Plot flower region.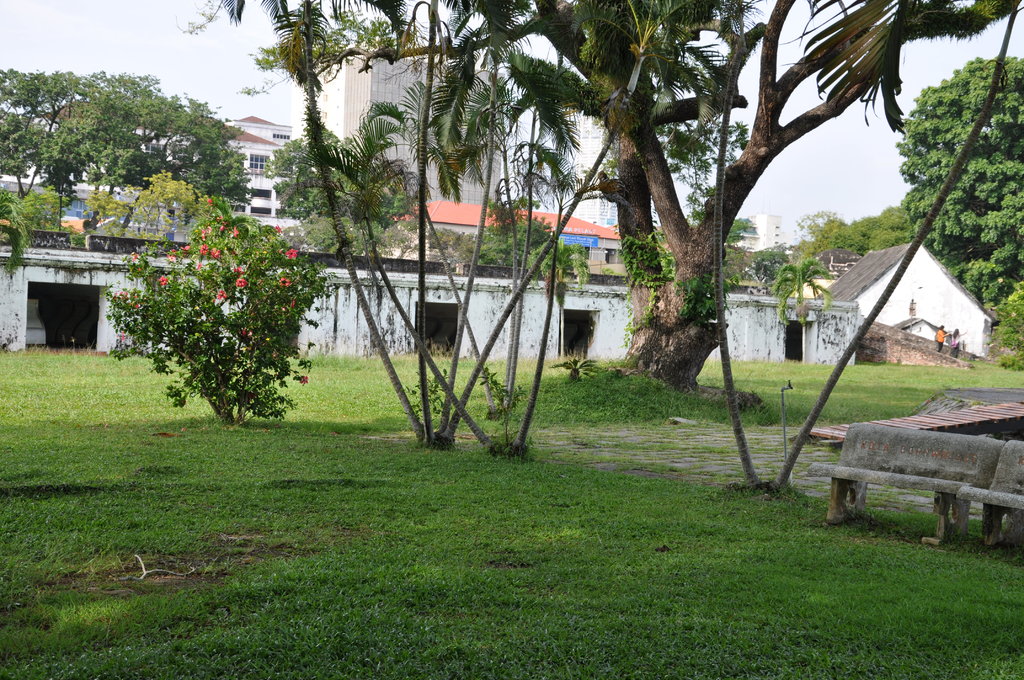
Plotted at (234, 280, 244, 290).
